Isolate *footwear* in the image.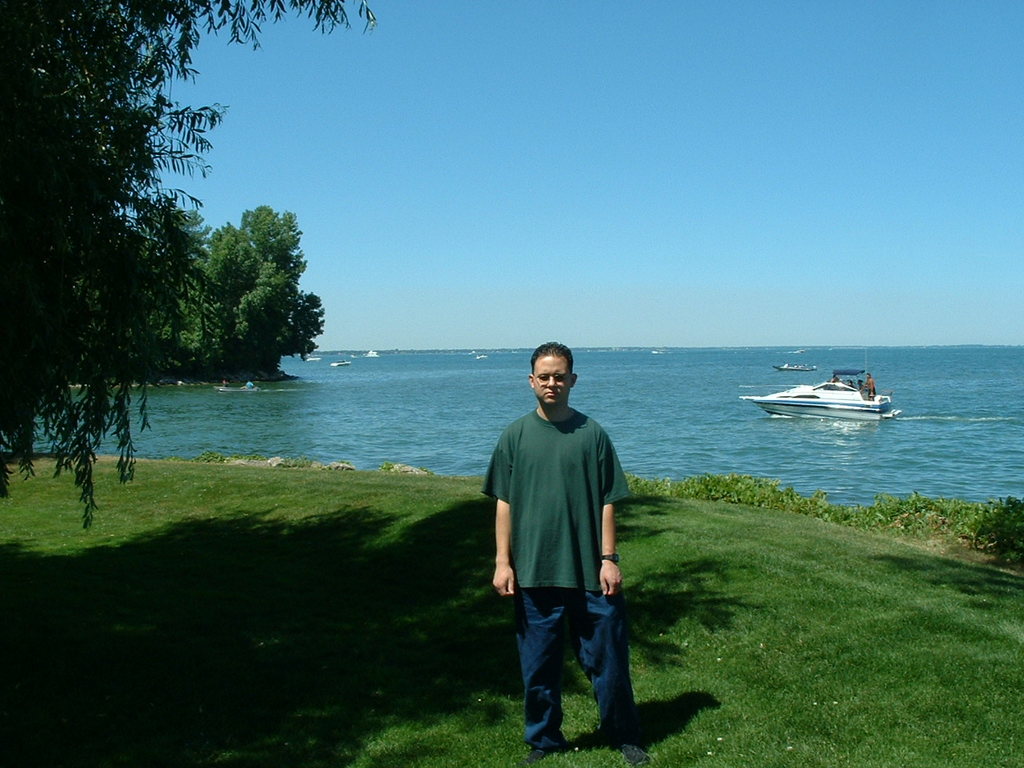
Isolated region: 622/744/653/767.
